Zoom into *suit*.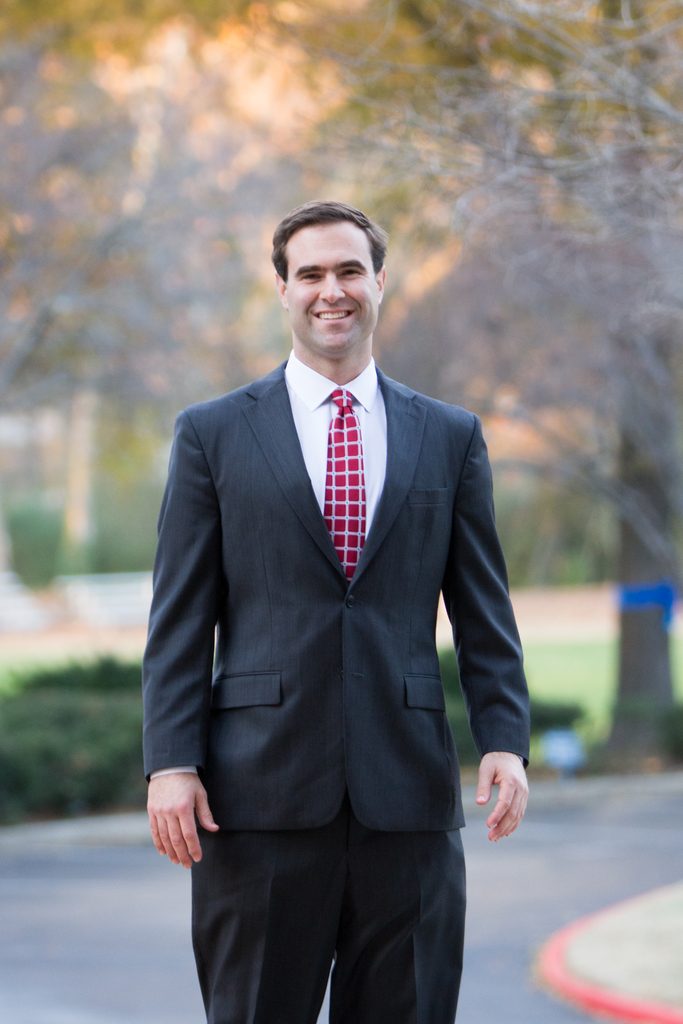
Zoom target: [137, 357, 531, 1023].
